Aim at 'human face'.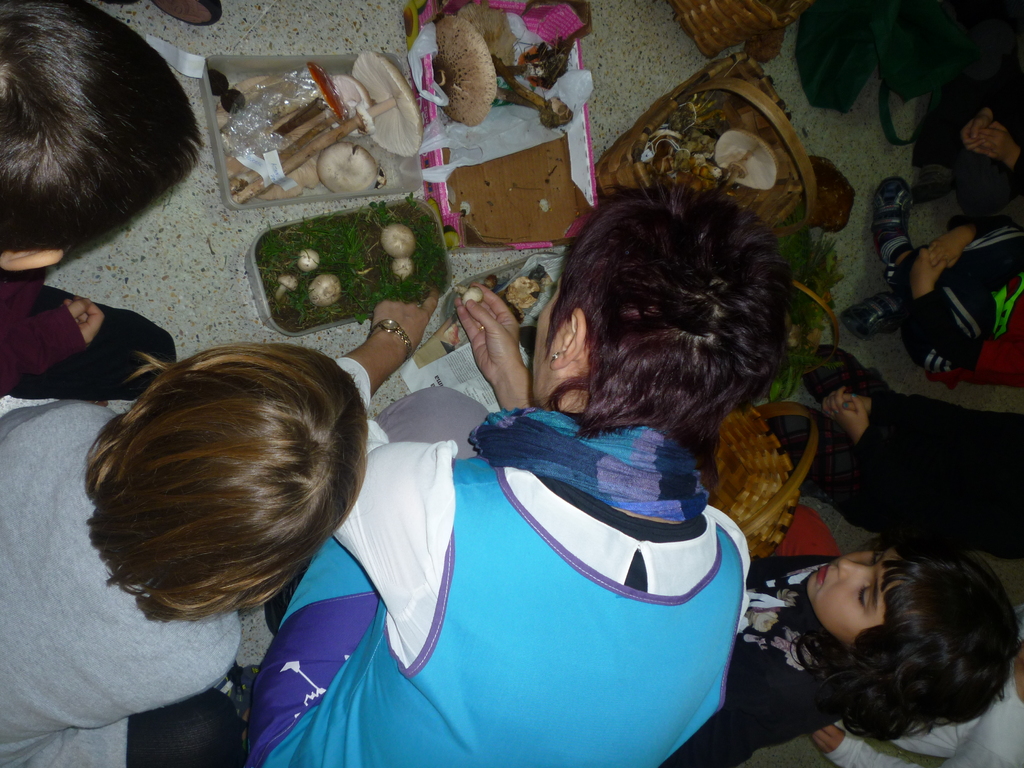
Aimed at 534:276:567:404.
